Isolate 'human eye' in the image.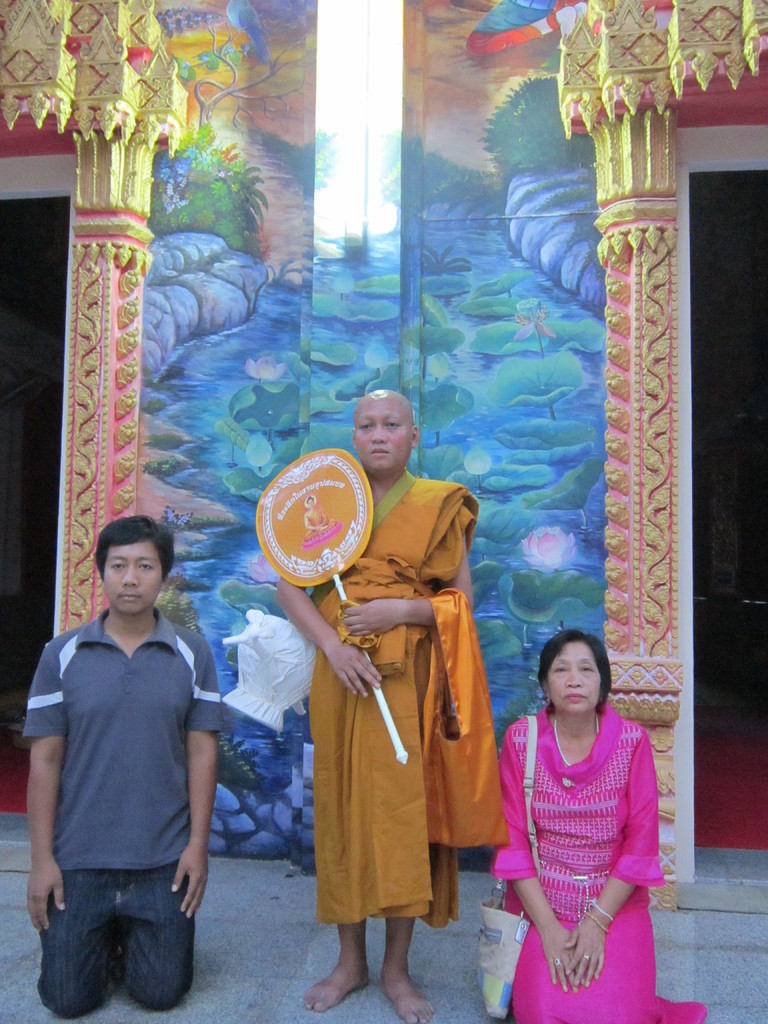
Isolated region: 380, 415, 401, 431.
